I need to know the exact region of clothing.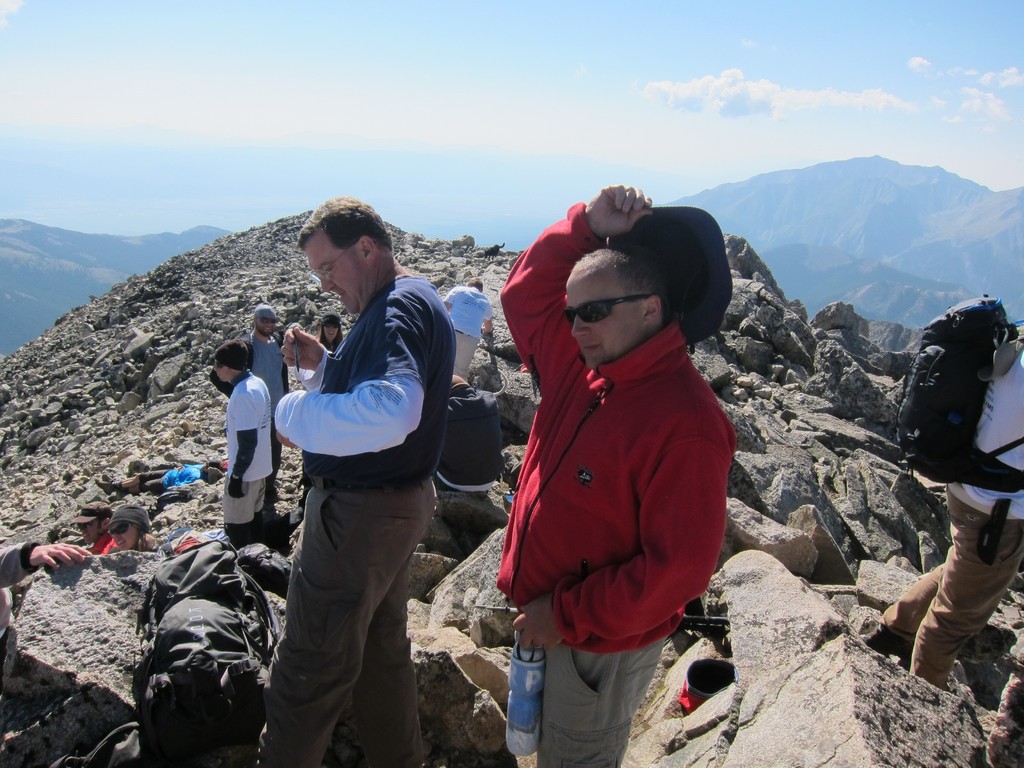
Region: <region>253, 273, 430, 767</region>.
